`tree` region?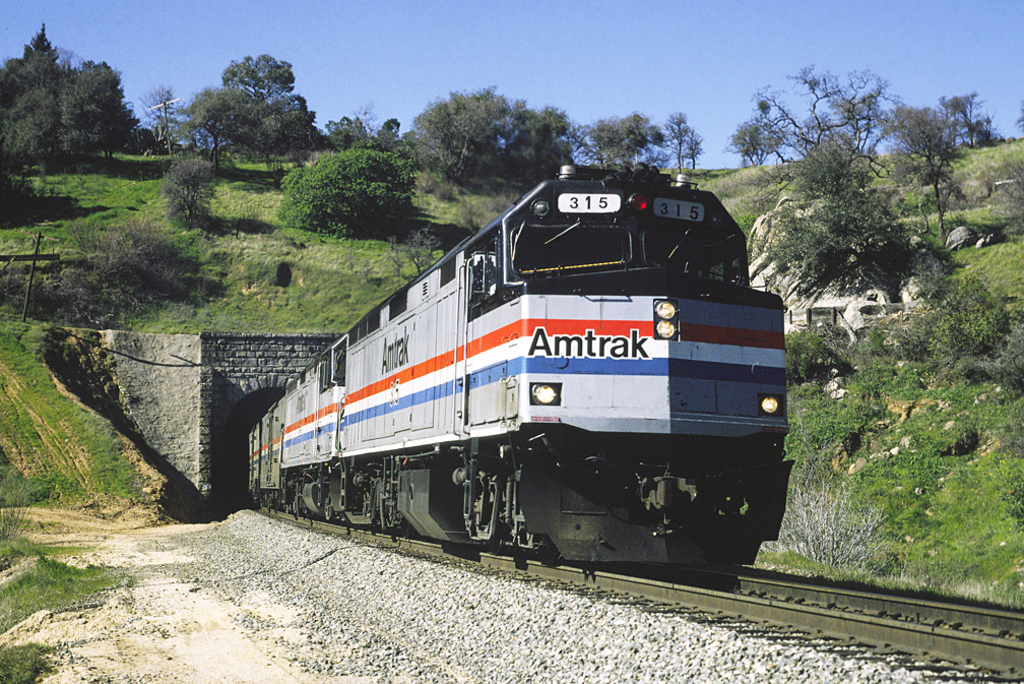
crop(791, 247, 1023, 390)
